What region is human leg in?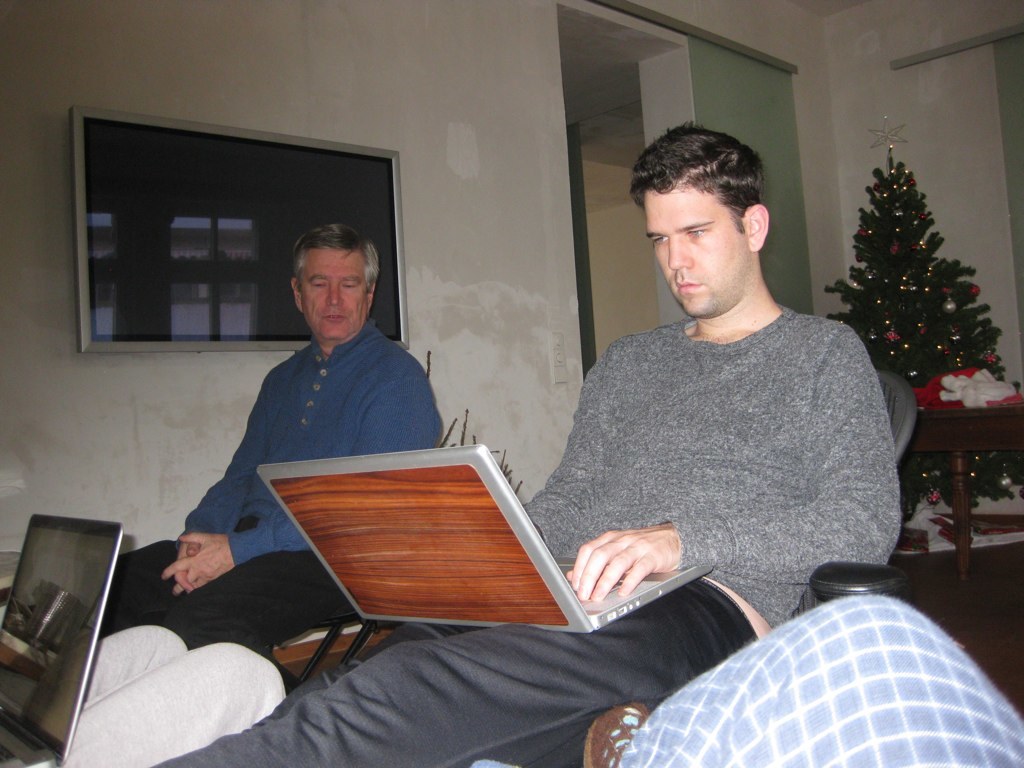
bbox=(308, 251, 374, 349).
